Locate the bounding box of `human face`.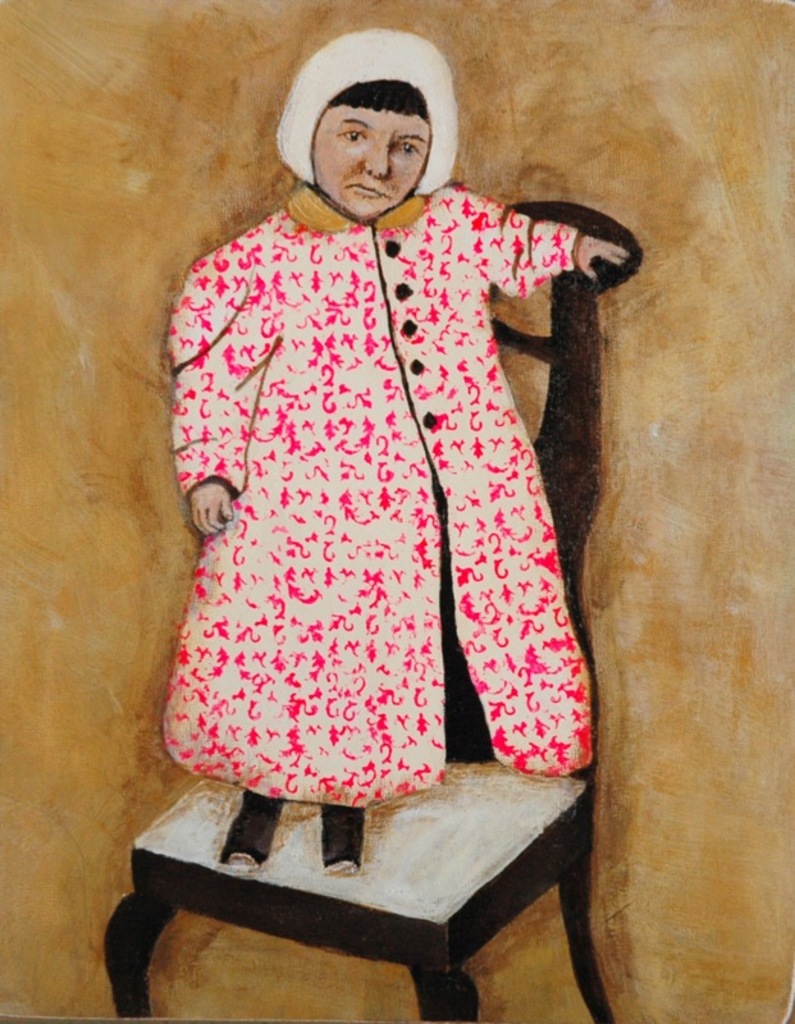
Bounding box: detection(315, 110, 426, 224).
